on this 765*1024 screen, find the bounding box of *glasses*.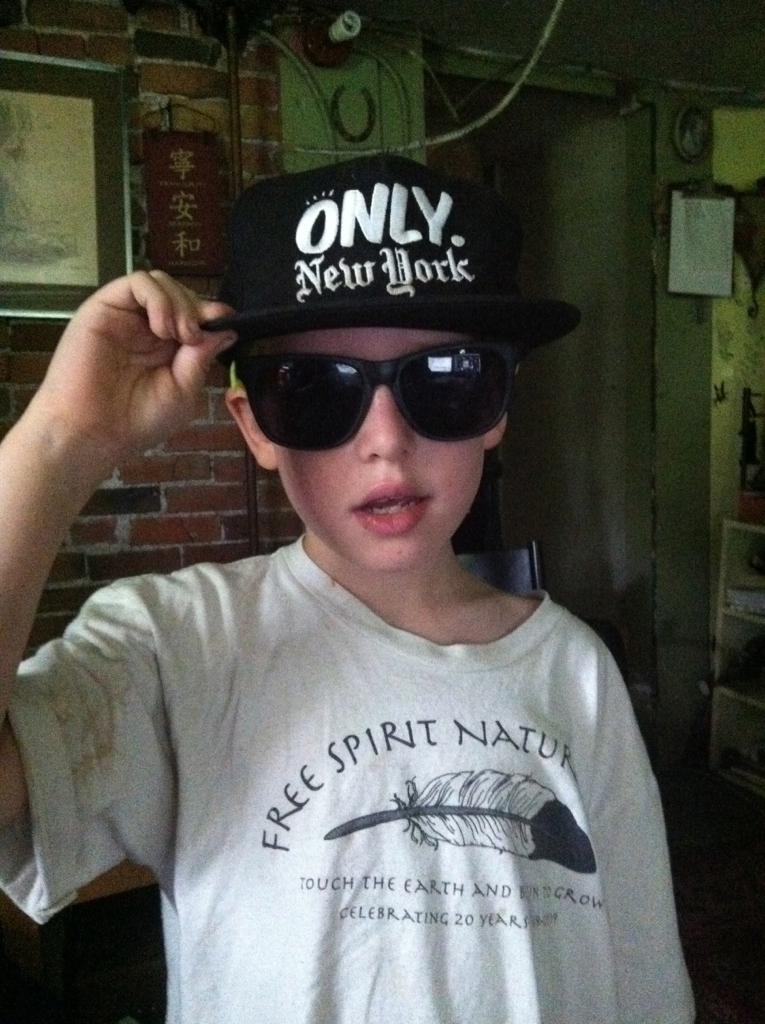
Bounding box: <bbox>224, 323, 529, 456</bbox>.
